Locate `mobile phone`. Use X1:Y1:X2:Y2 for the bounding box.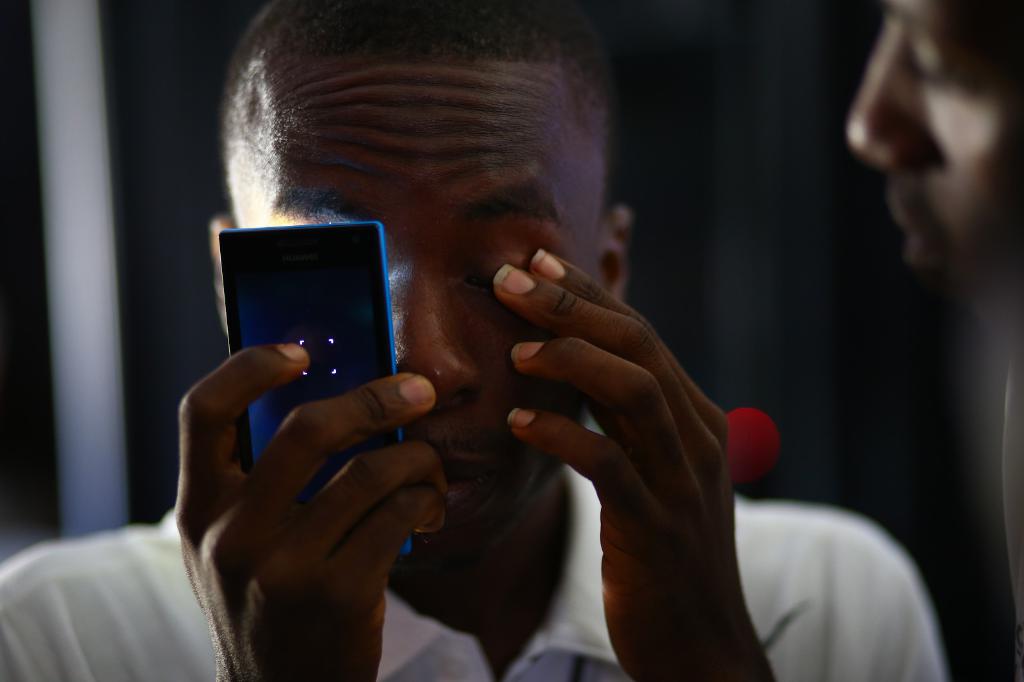
212:223:420:556.
